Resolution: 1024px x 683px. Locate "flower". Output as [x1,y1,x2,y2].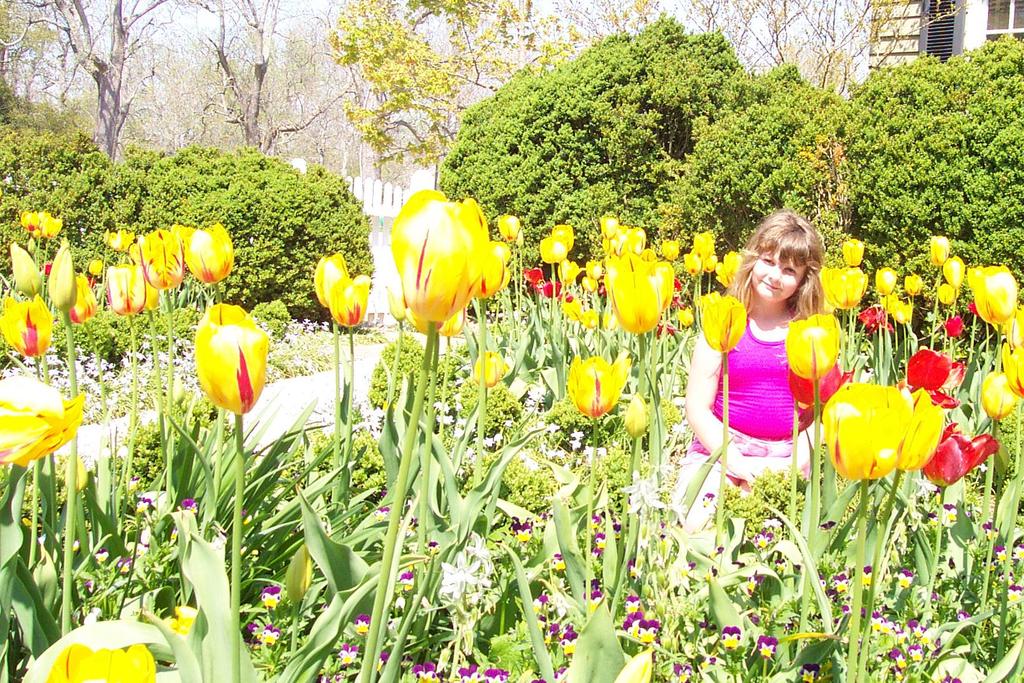
[687,252,701,271].
